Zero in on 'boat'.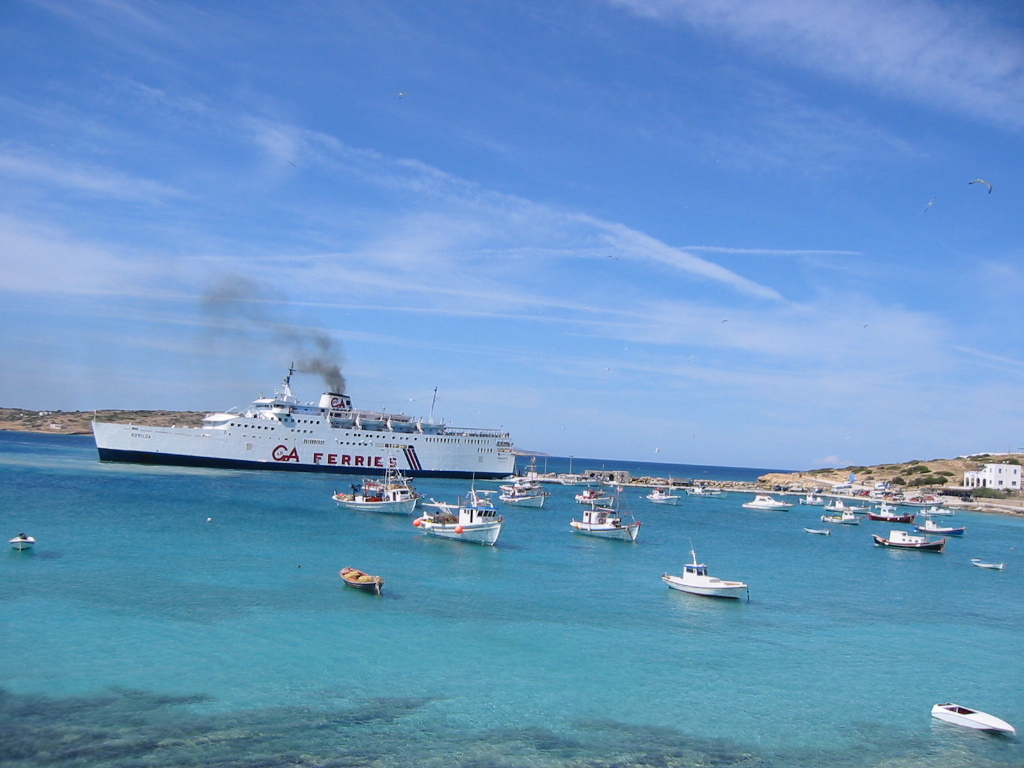
Zeroed in: crop(821, 503, 863, 525).
